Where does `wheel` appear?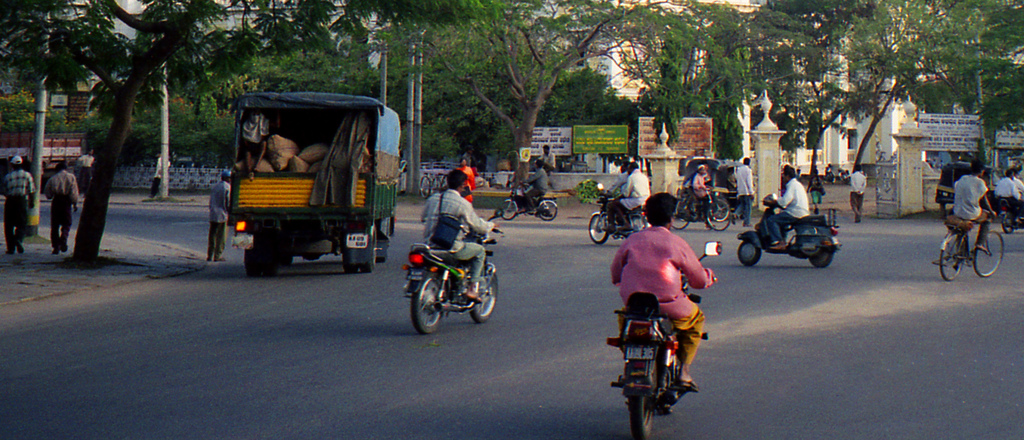
Appears at (942, 232, 966, 282).
